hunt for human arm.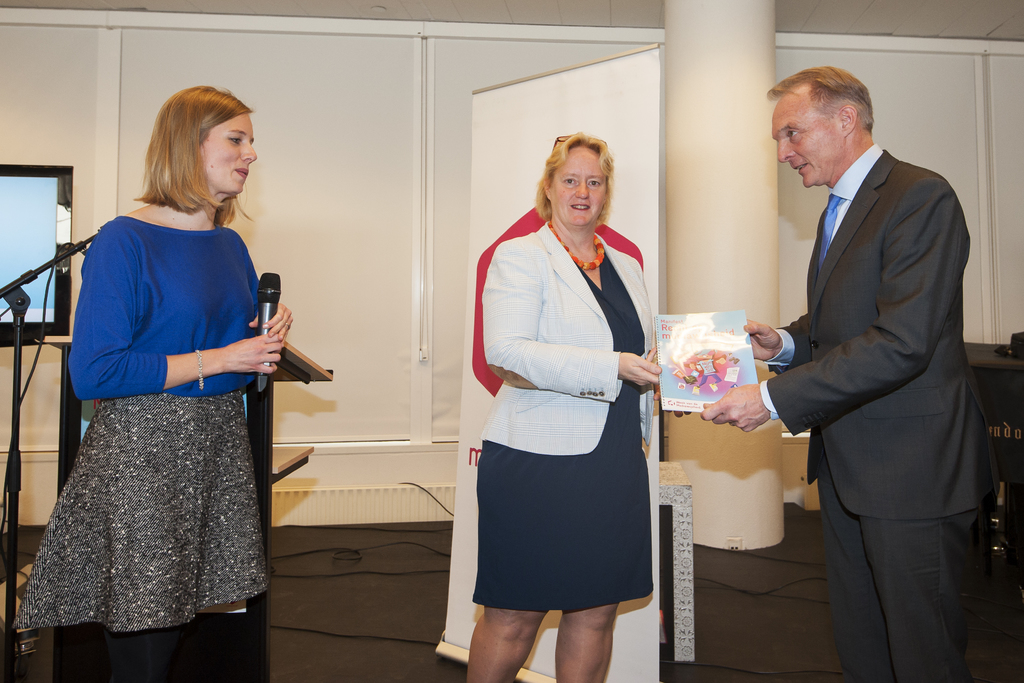
Hunted down at [left=727, top=195, right=827, bottom=368].
